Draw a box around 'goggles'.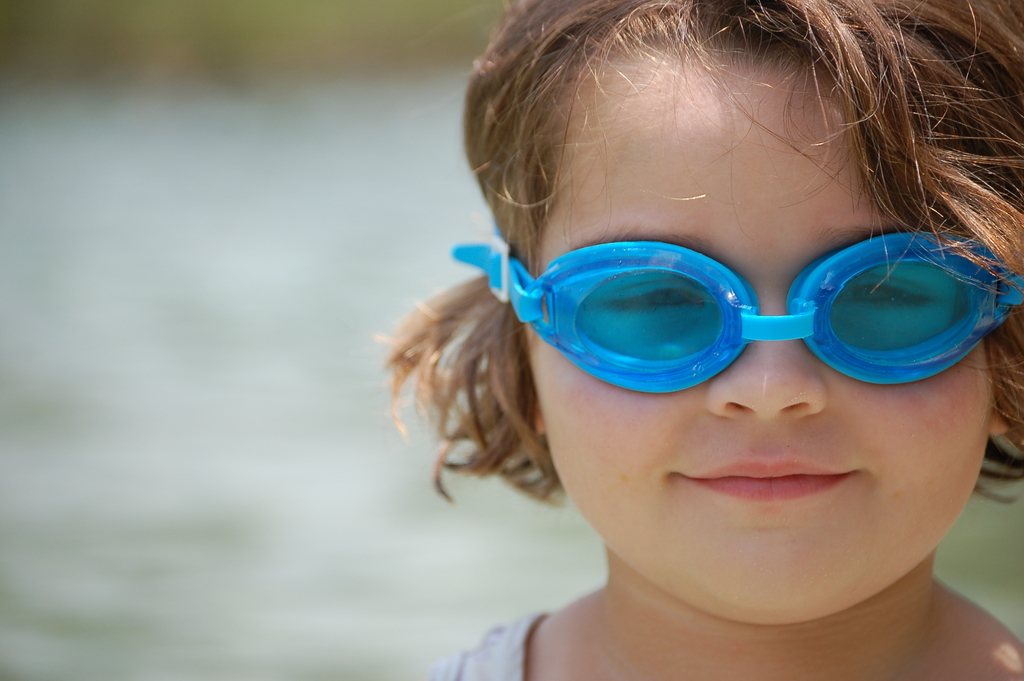
[left=451, top=222, right=1023, bottom=397].
